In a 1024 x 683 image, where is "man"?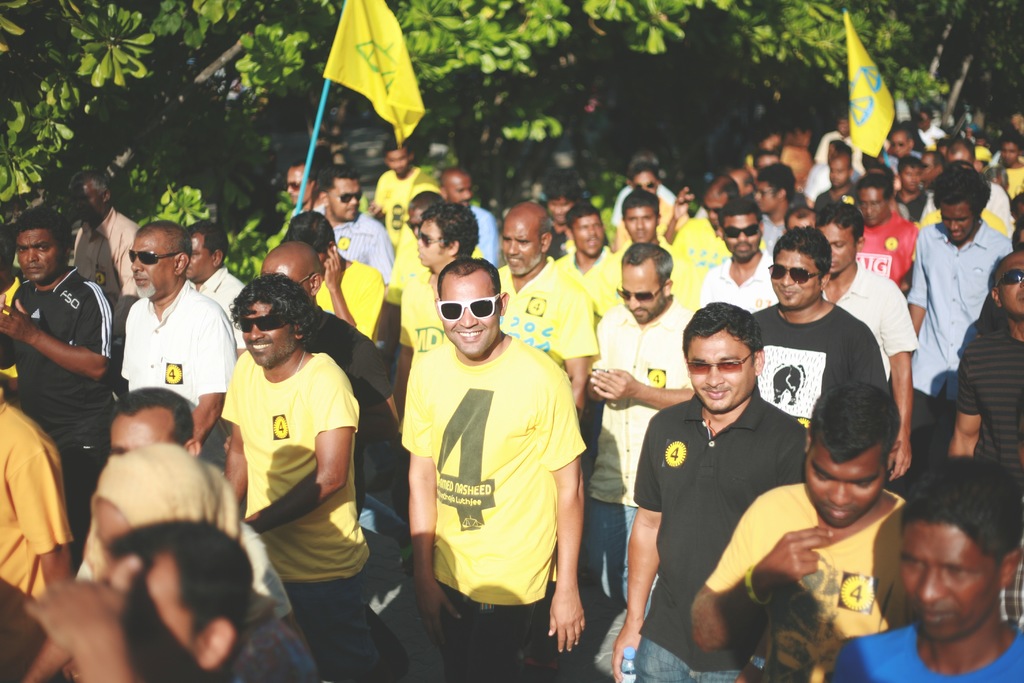
{"x1": 0, "y1": 522, "x2": 255, "y2": 682}.
